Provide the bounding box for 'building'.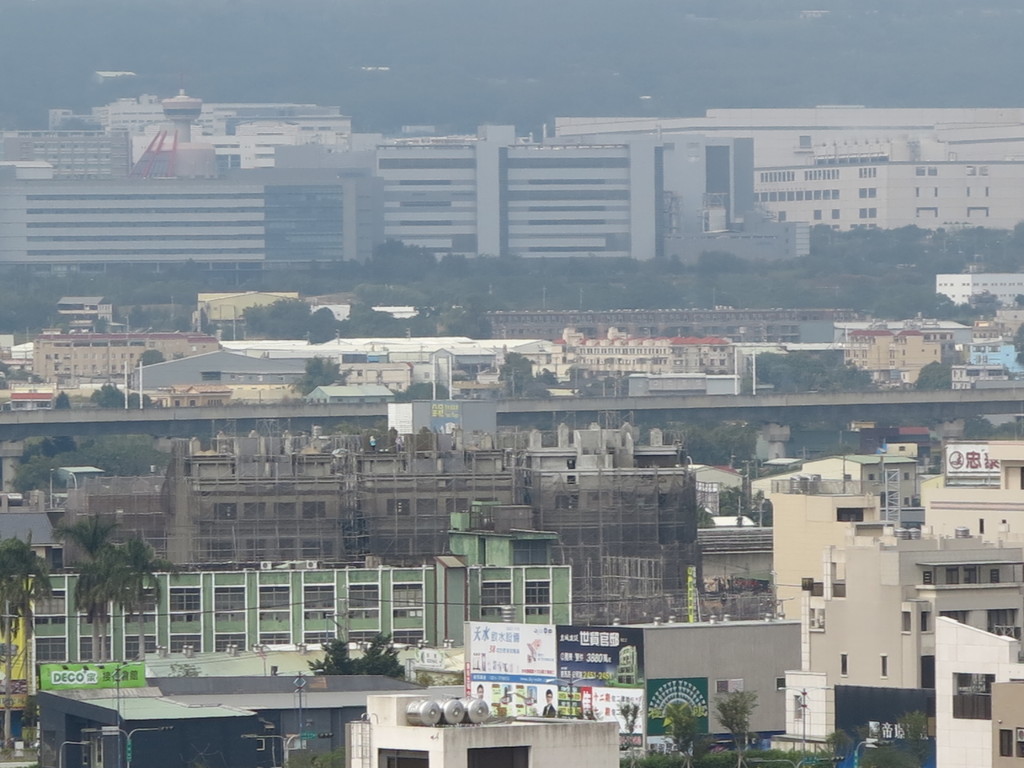
select_region(23, 488, 575, 685).
